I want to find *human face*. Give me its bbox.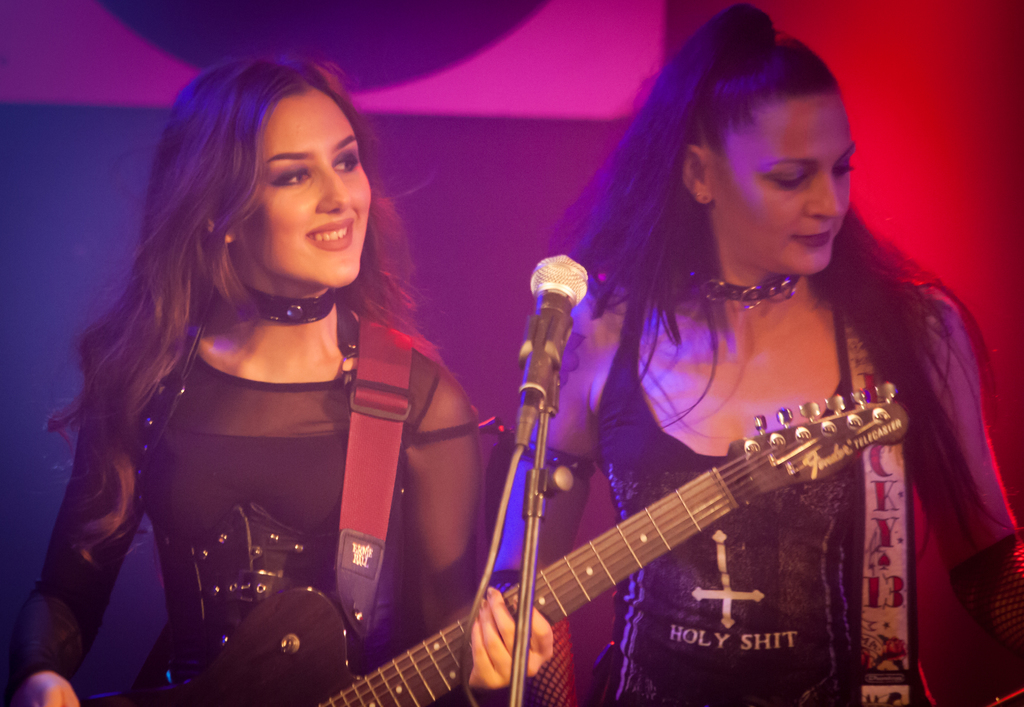
Rect(239, 85, 374, 286).
